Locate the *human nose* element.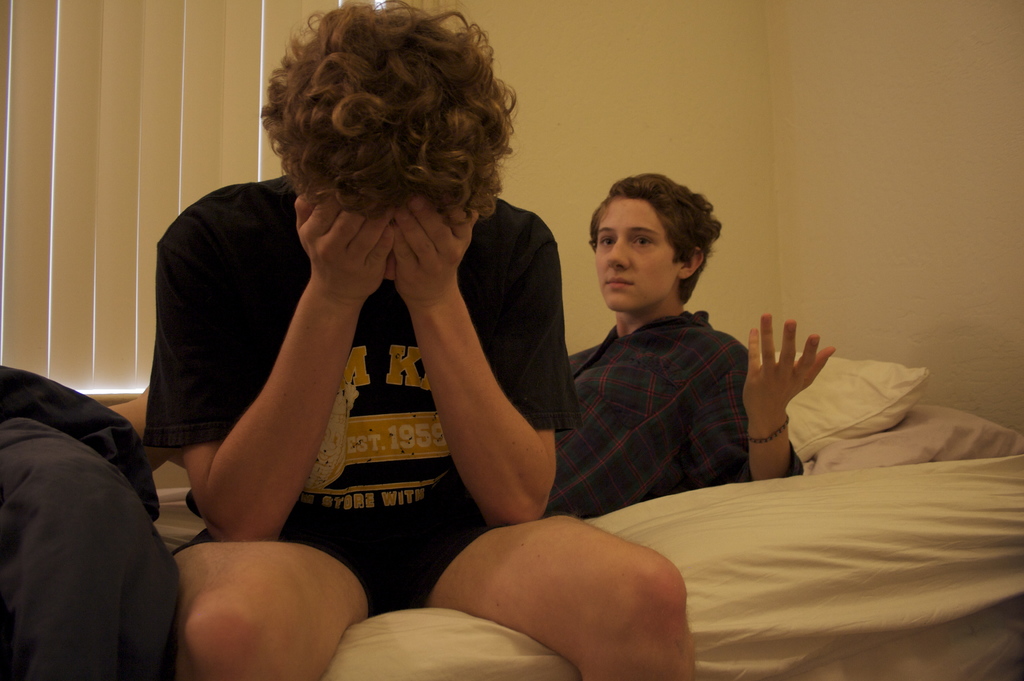
Element bbox: <bbox>607, 236, 629, 268</bbox>.
